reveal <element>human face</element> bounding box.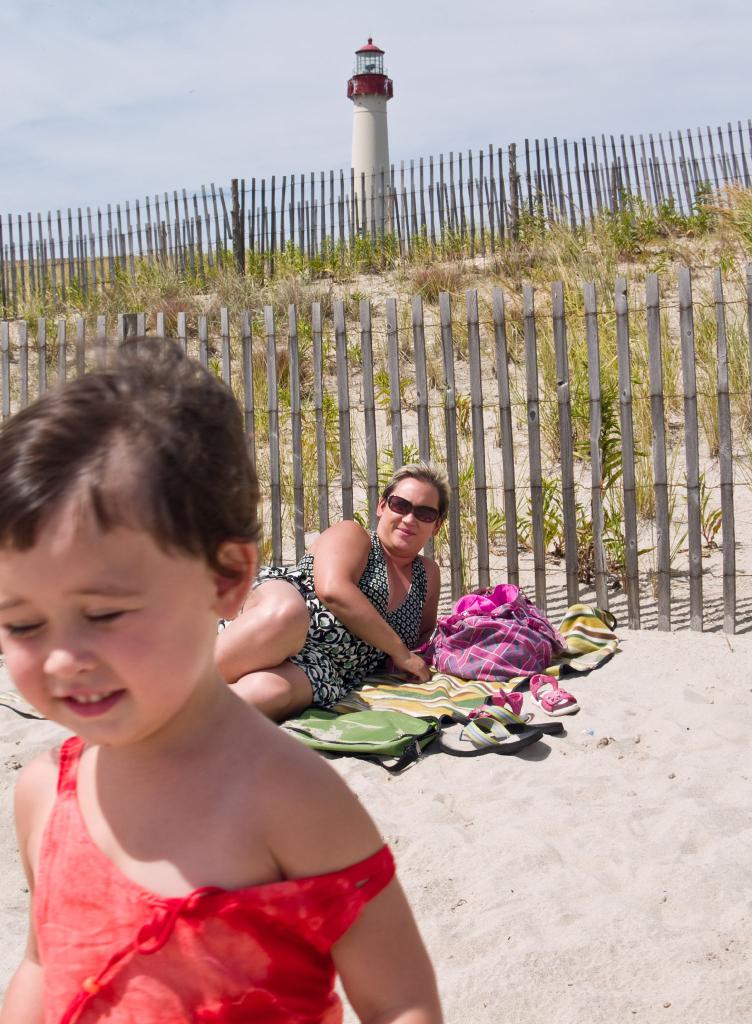
Revealed: l=0, t=532, r=212, b=749.
